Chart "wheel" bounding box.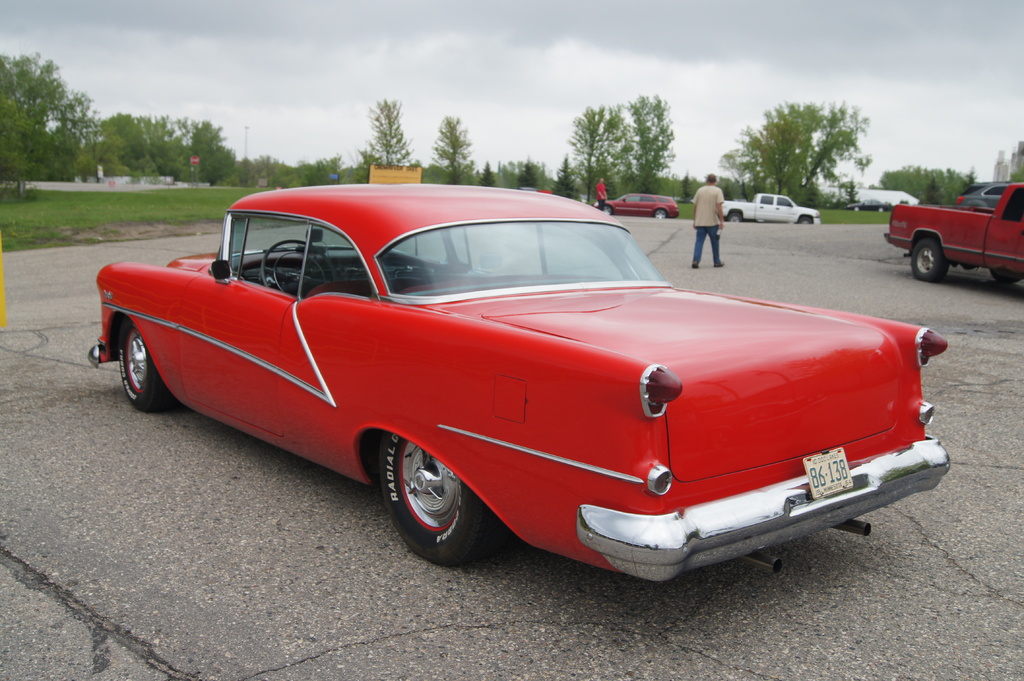
Charted: (left=371, top=438, right=493, bottom=554).
